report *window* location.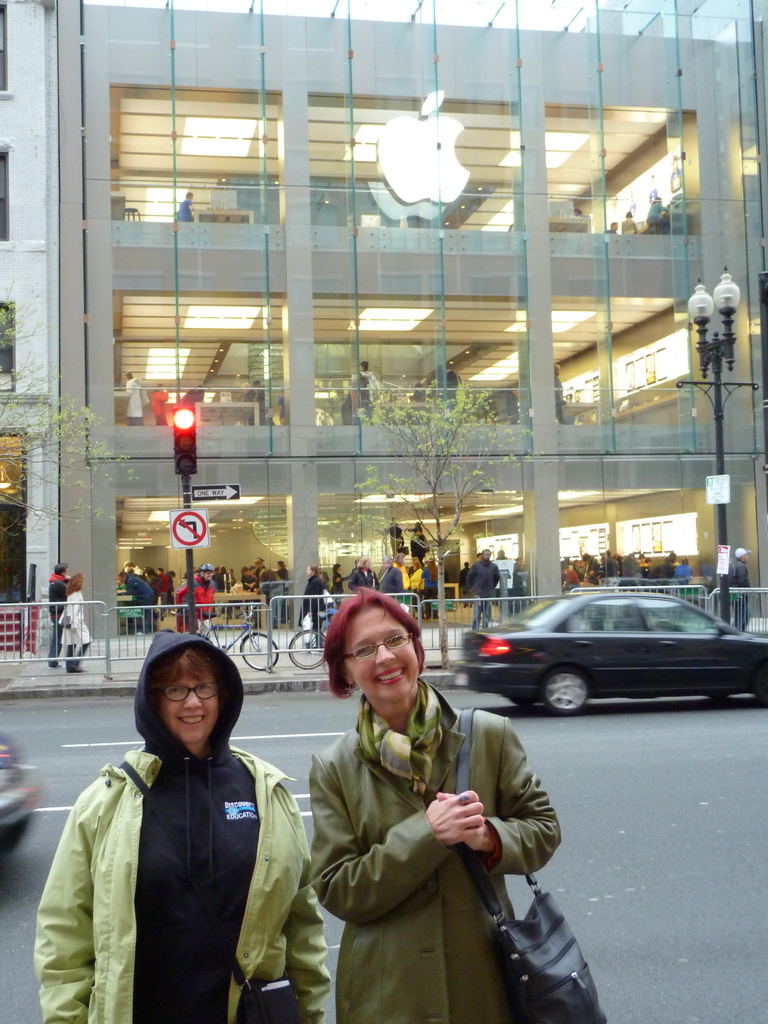
Report: bbox=[54, 78, 638, 458].
